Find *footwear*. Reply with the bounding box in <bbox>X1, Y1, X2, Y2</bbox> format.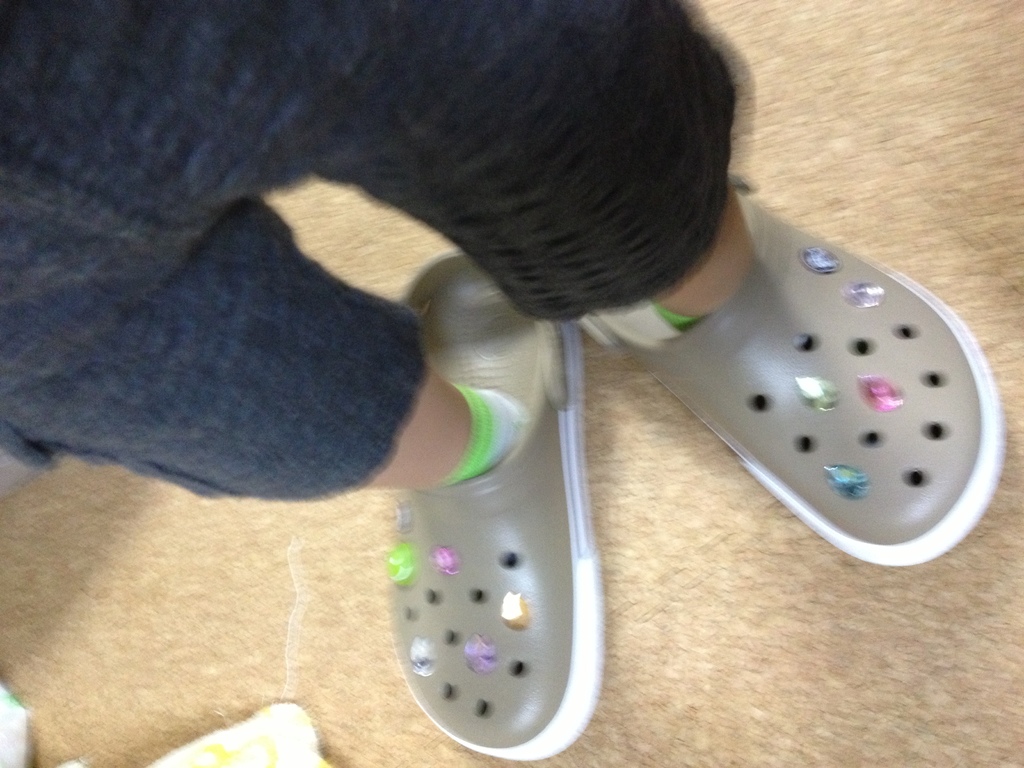
<bbox>579, 173, 1000, 591</bbox>.
